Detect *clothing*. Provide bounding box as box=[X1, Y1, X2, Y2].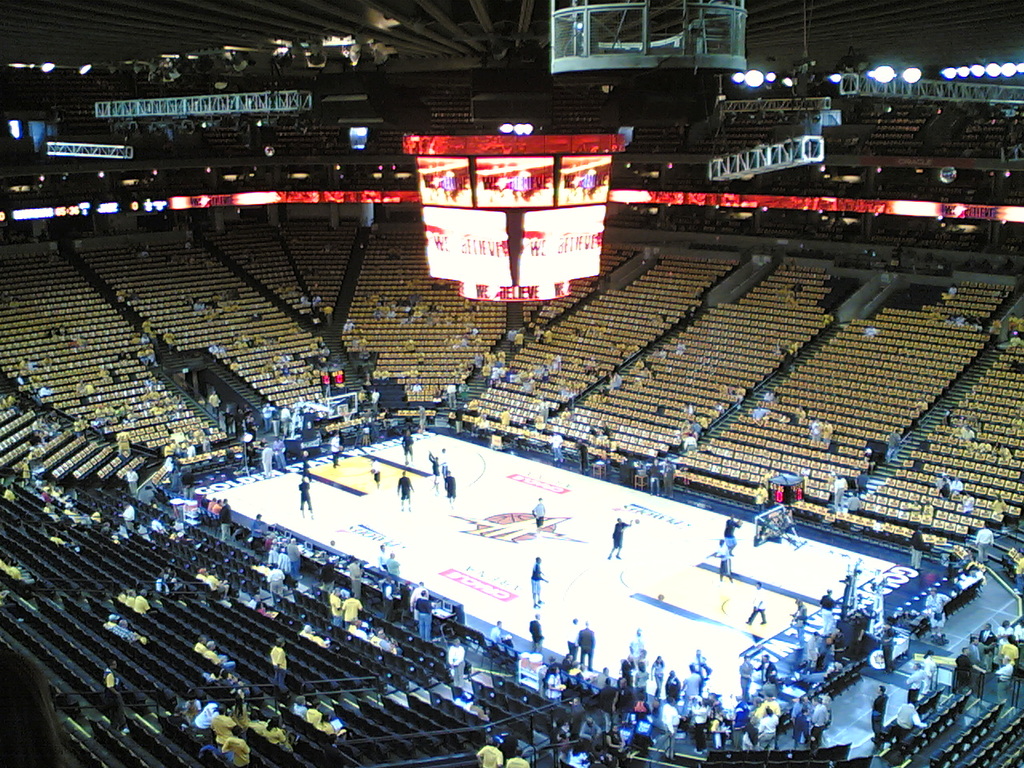
box=[269, 533, 299, 597].
